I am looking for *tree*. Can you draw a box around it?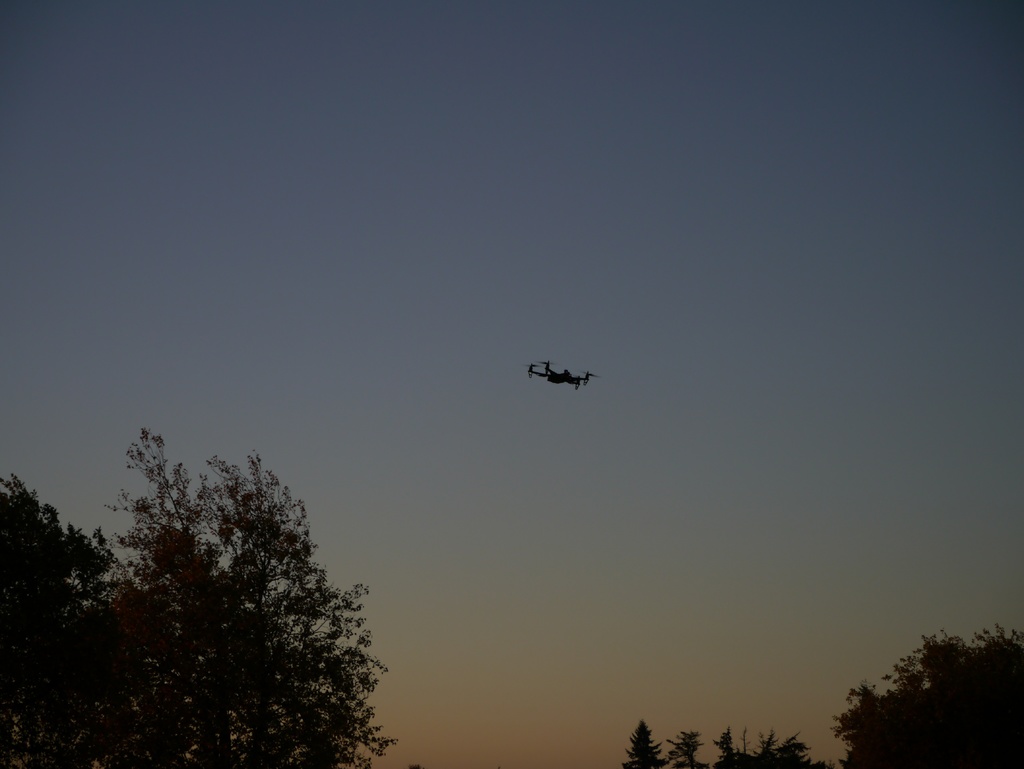
Sure, the bounding box is bbox=(832, 621, 1023, 768).
